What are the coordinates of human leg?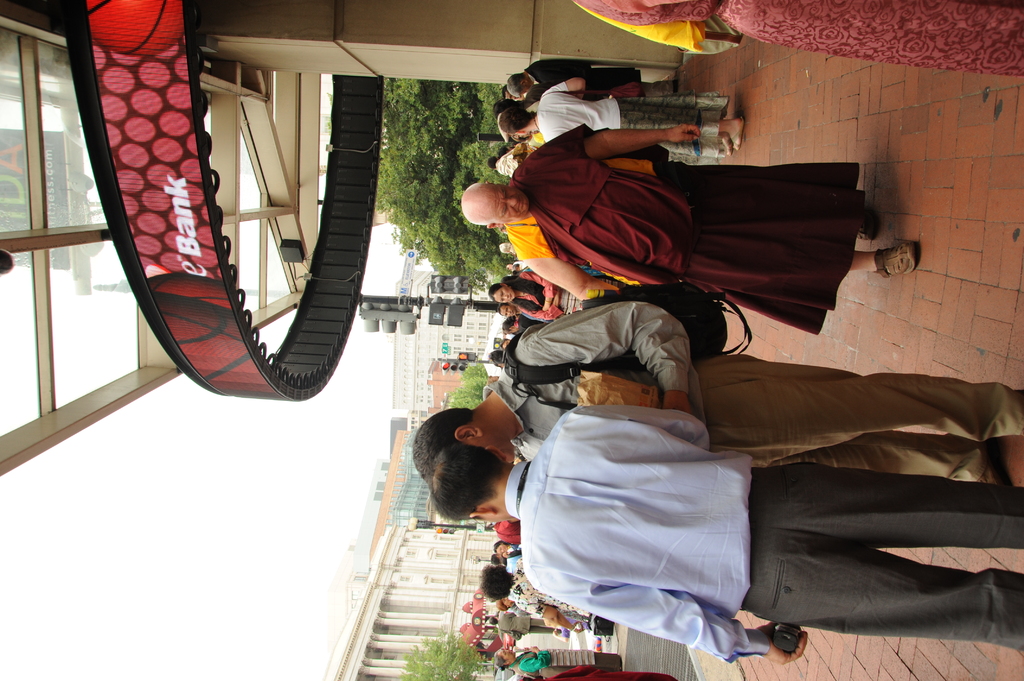
select_region(602, 111, 744, 152).
